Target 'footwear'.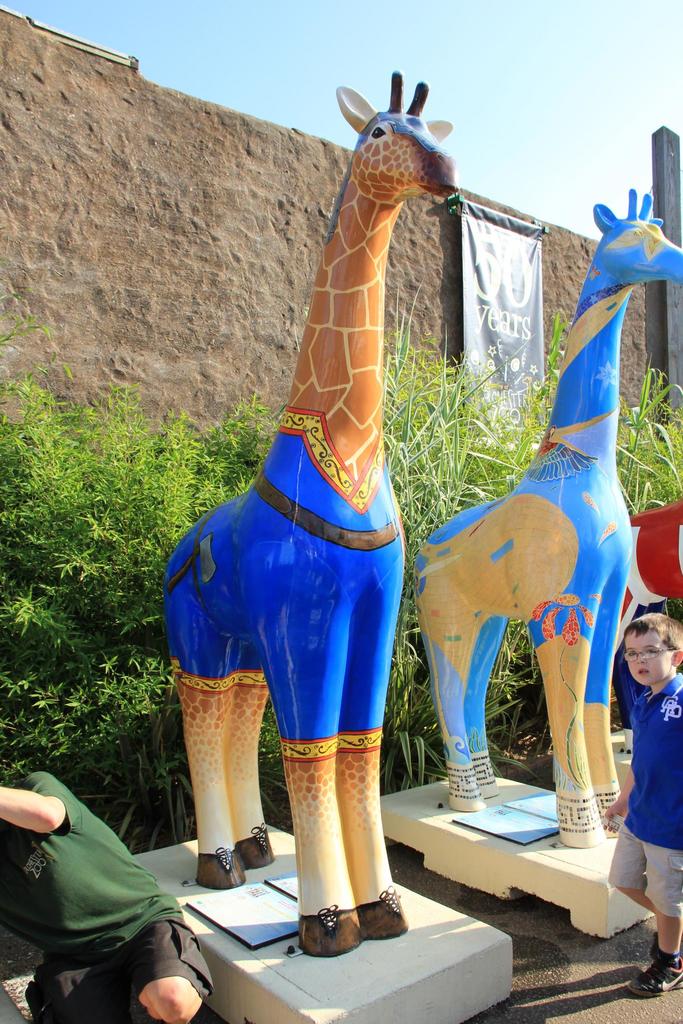
Target region: rect(299, 908, 367, 956).
